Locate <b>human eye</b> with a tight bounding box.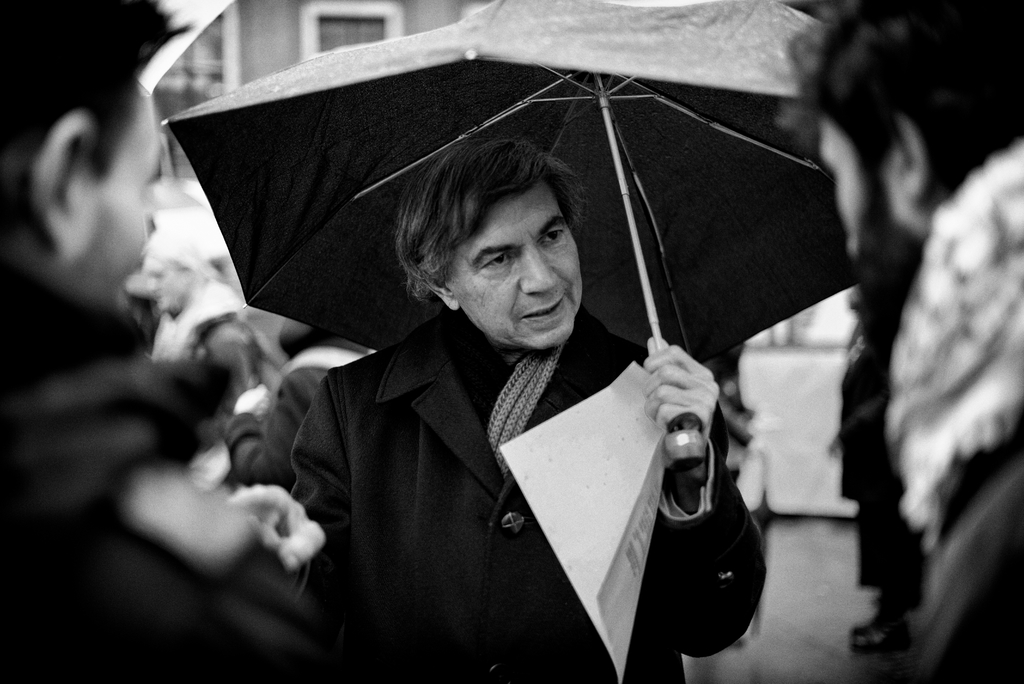
x1=545, y1=227, x2=568, y2=248.
